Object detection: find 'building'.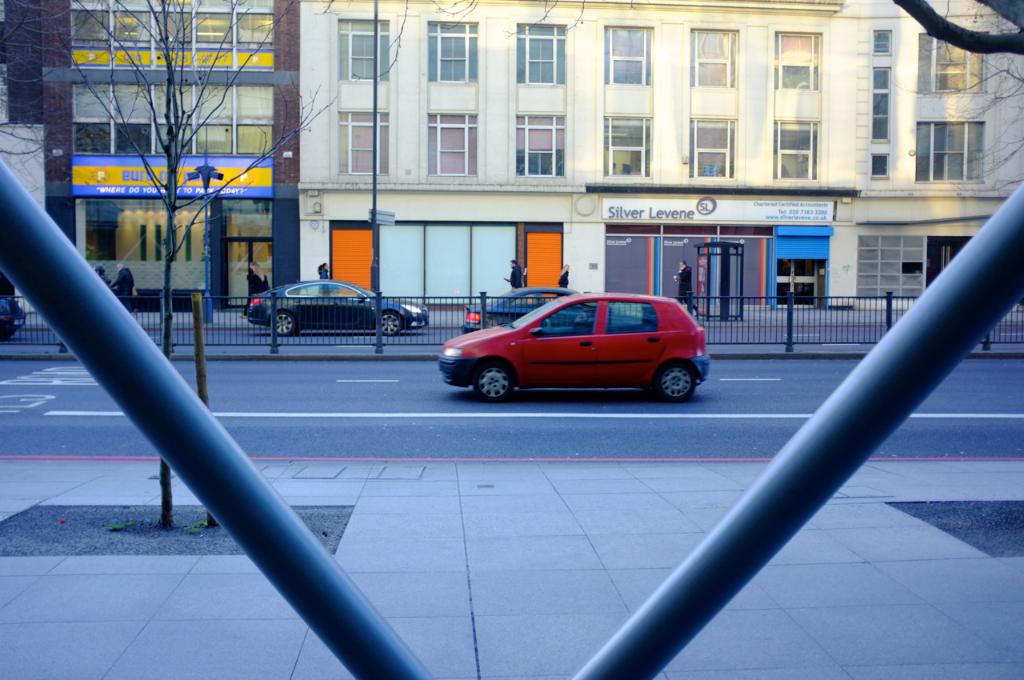
[x1=0, y1=0, x2=44, y2=209].
